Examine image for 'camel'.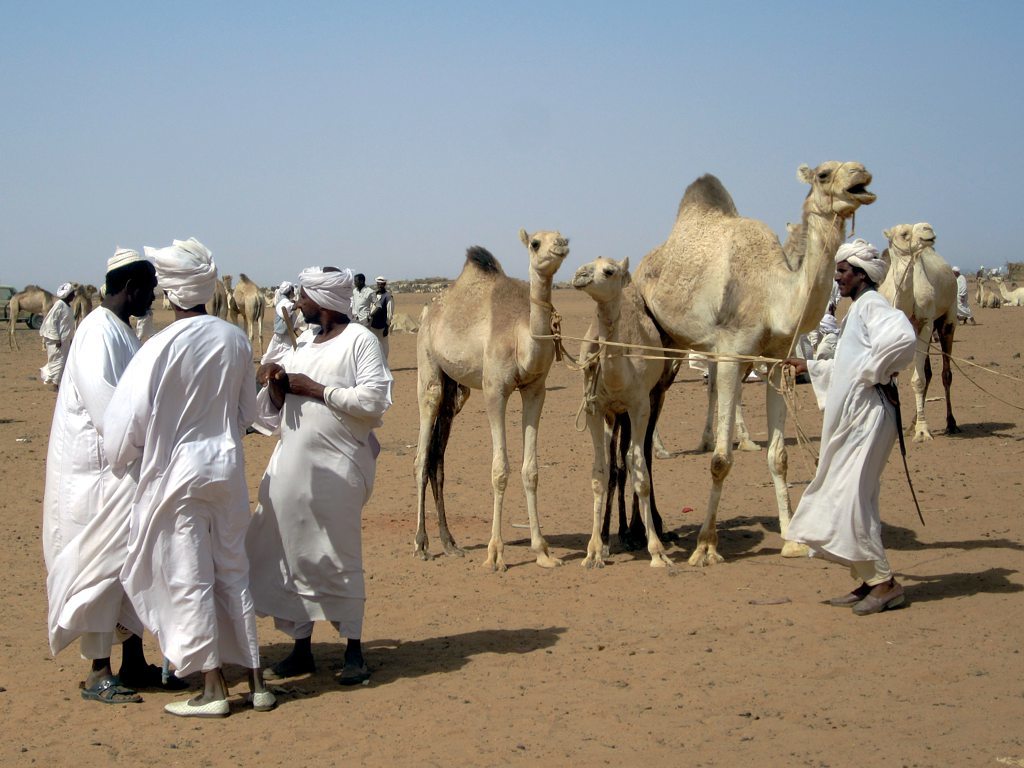
Examination result: {"x1": 976, "y1": 275, "x2": 1004, "y2": 313}.
